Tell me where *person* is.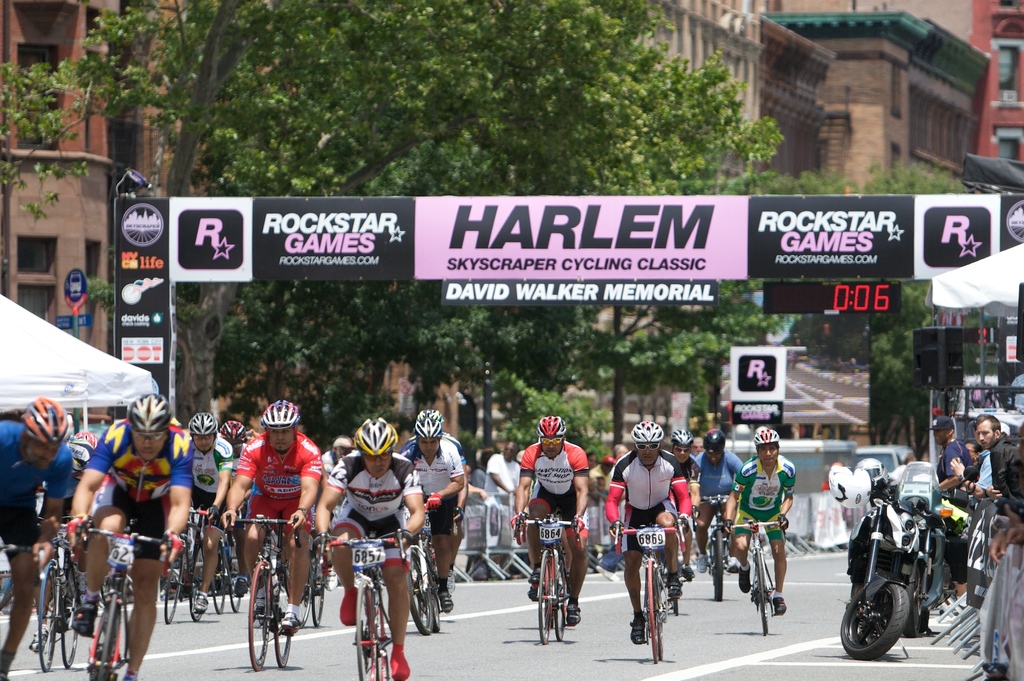
*person* is at crop(183, 410, 239, 613).
